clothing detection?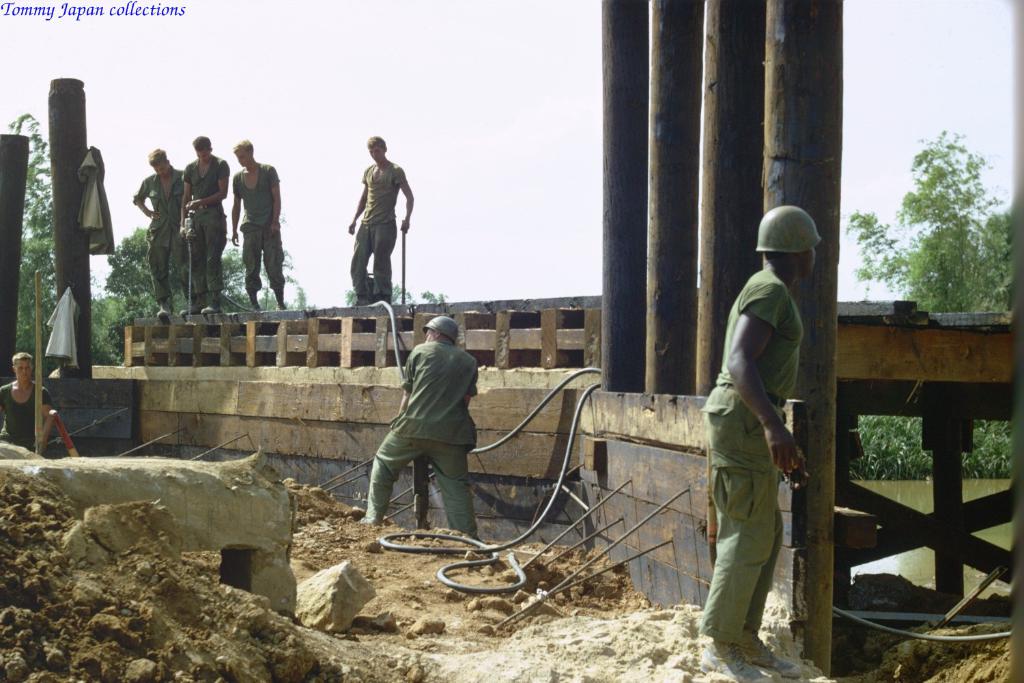
(705, 238, 809, 655)
